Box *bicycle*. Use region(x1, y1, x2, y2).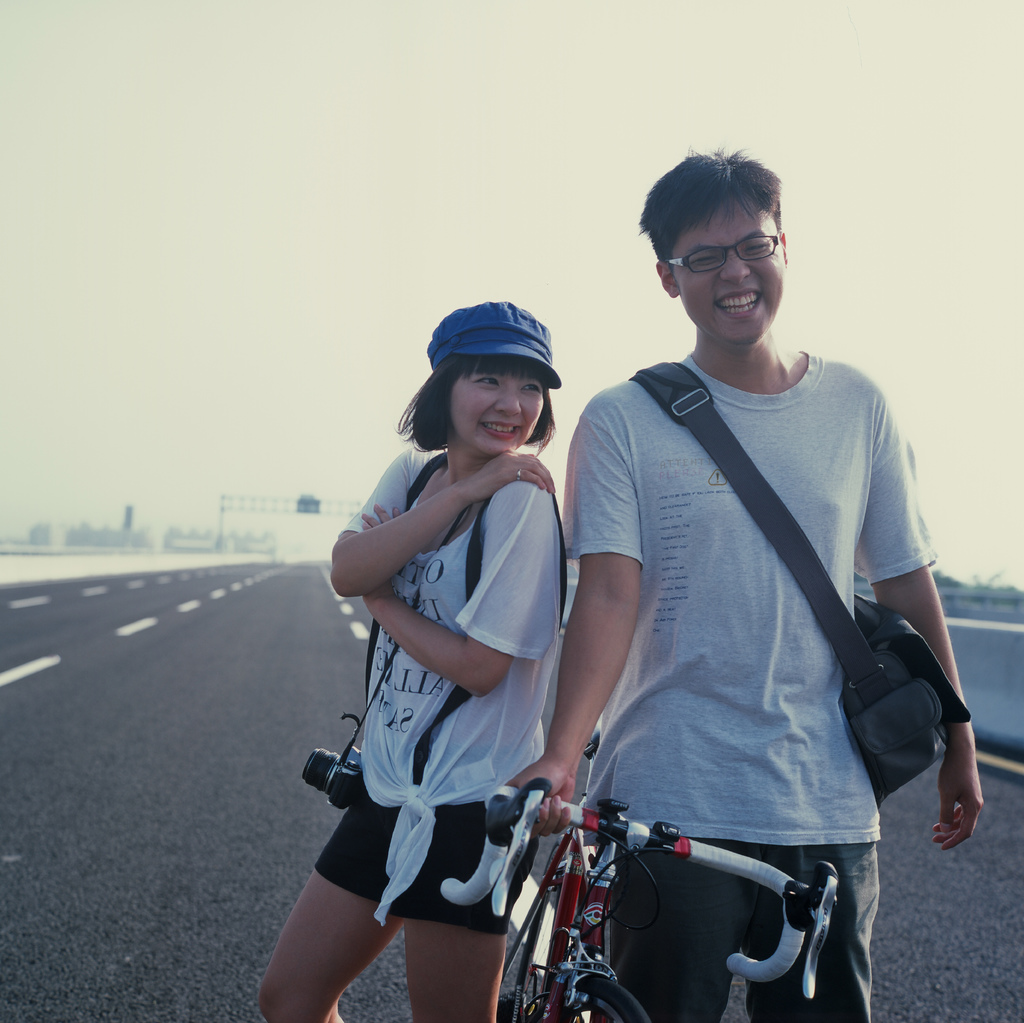
region(441, 734, 841, 1022).
